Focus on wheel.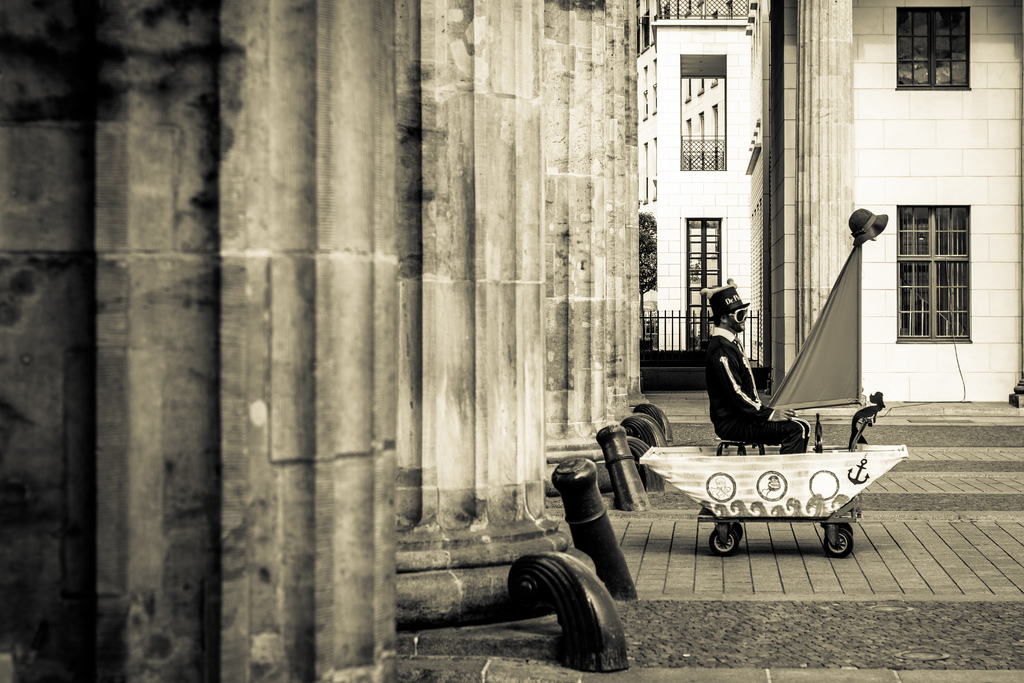
Focused at Rect(705, 529, 734, 558).
